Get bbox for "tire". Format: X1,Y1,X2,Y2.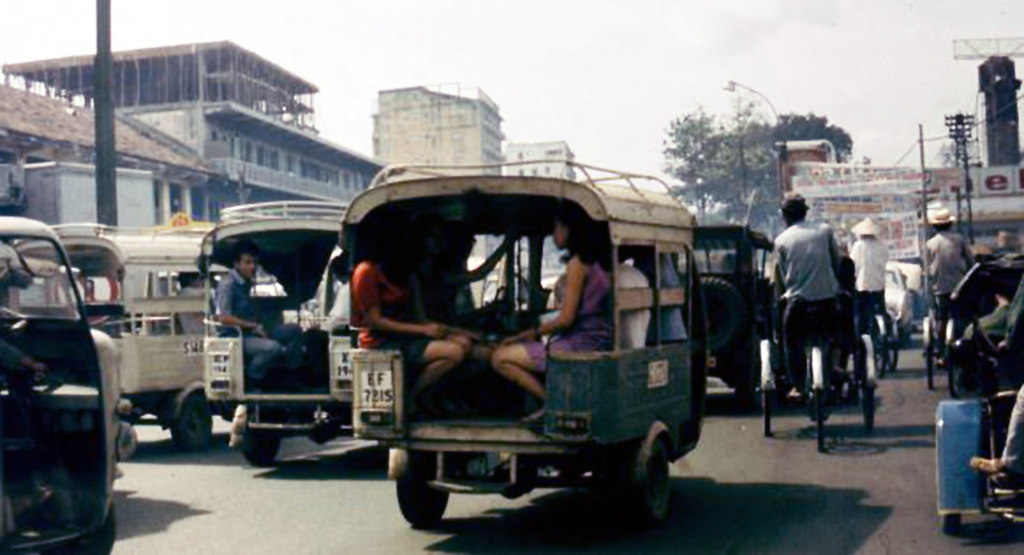
880,327,902,371.
